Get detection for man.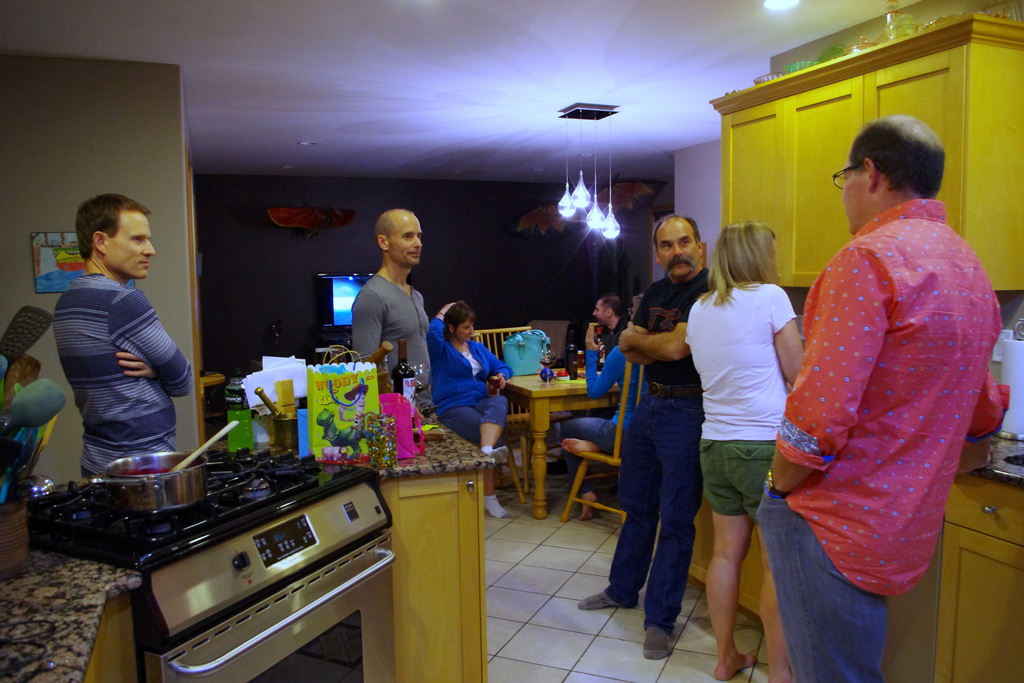
Detection: x1=52, y1=193, x2=186, y2=490.
